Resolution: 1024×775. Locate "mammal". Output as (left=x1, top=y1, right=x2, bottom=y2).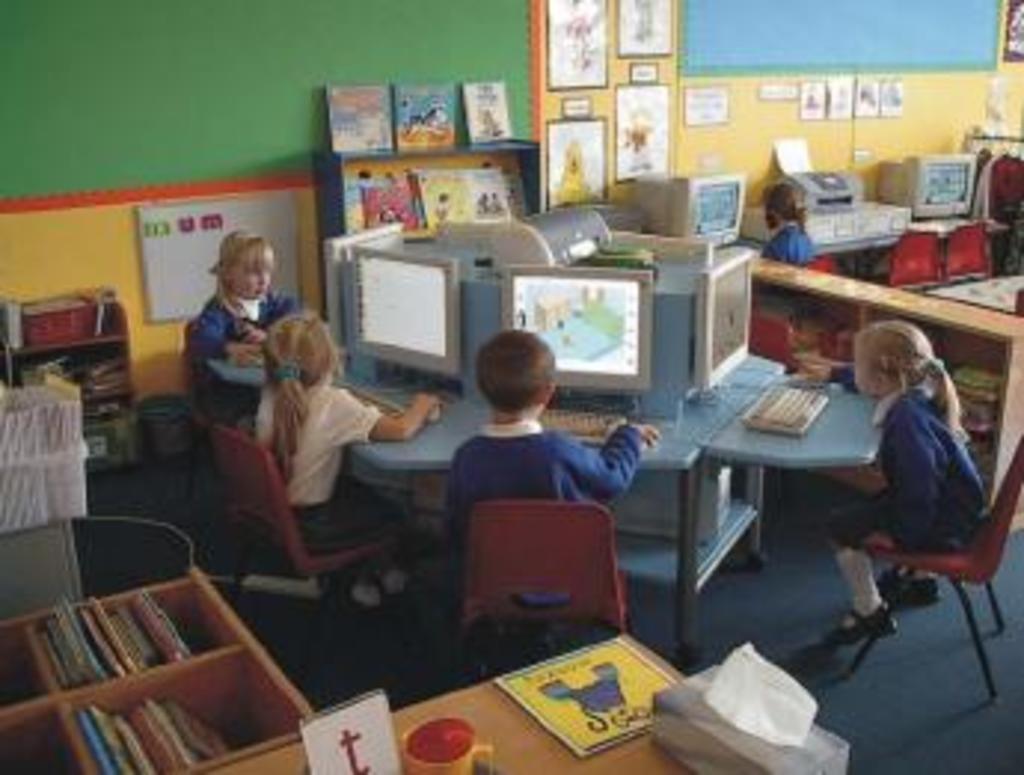
(left=252, top=309, right=433, bottom=609).
